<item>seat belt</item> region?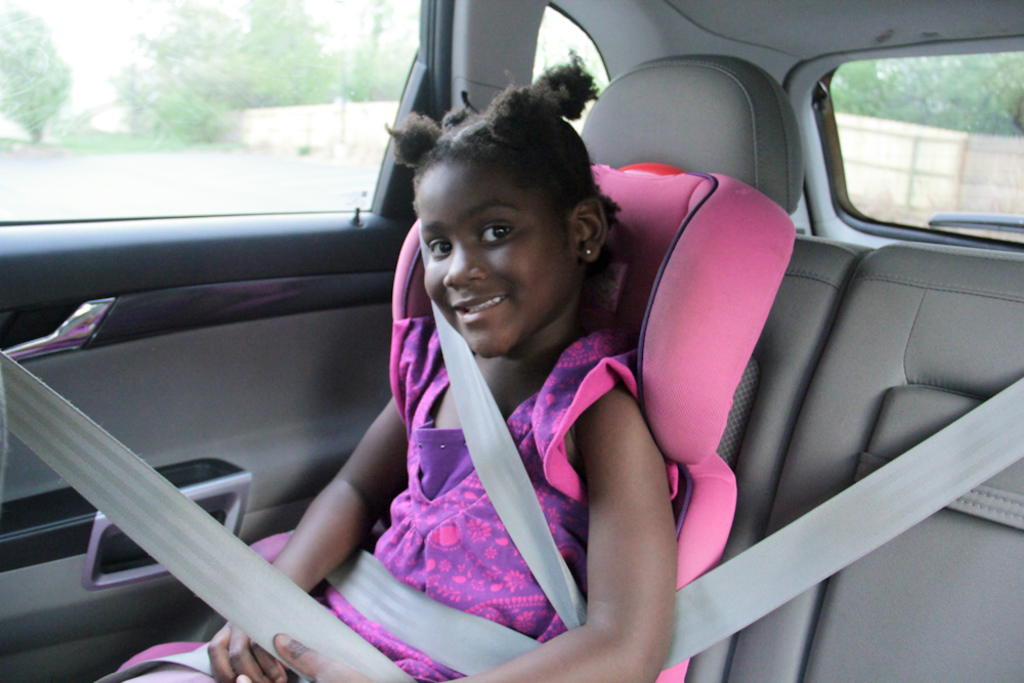
bbox(0, 350, 1023, 682)
